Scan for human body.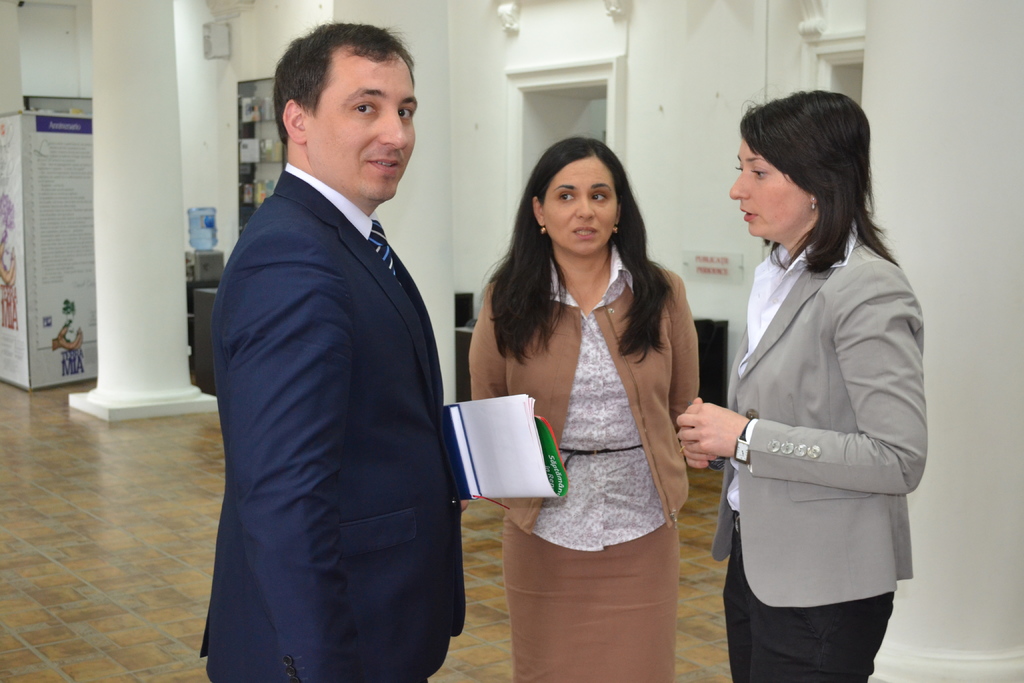
Scan result: [204,25,458,682].
